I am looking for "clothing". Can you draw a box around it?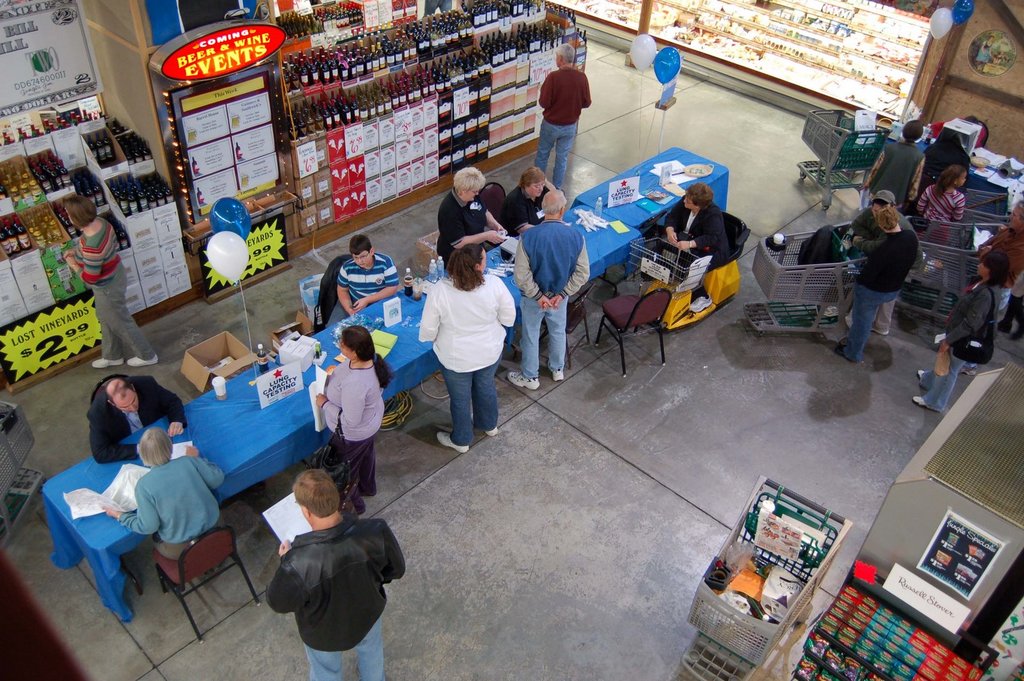
Sure, the bounding box is 115/450/224/581.
